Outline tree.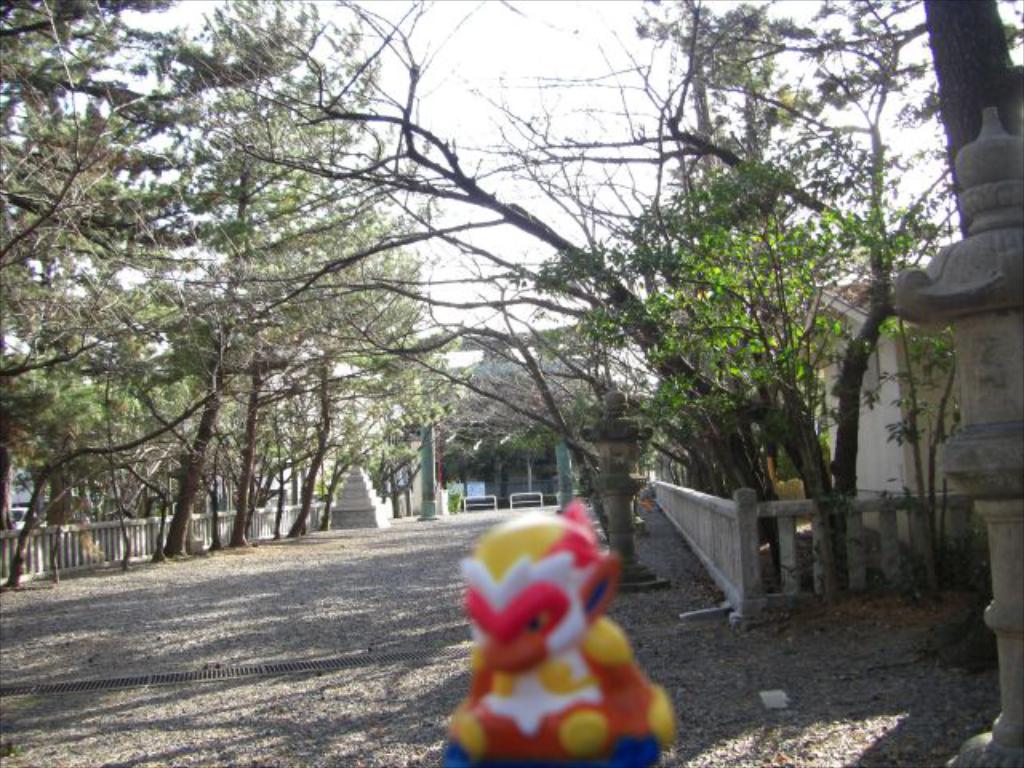
Outline: [left=408, top=341, right=616, bottom=523].
